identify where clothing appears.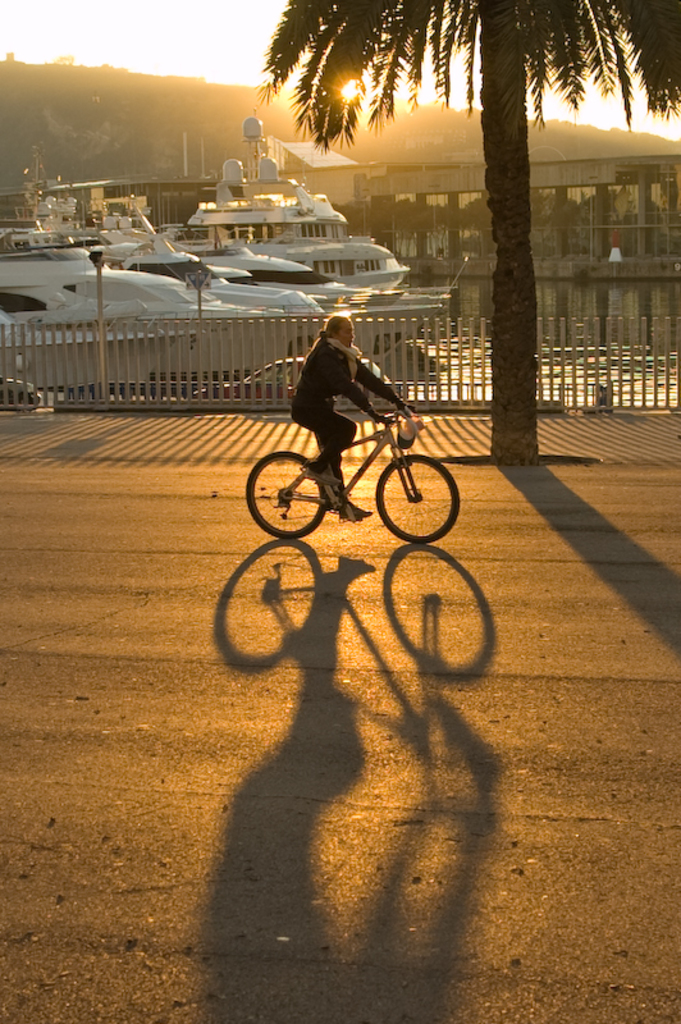
Appears at bbox(273, 315, 413, 449).
